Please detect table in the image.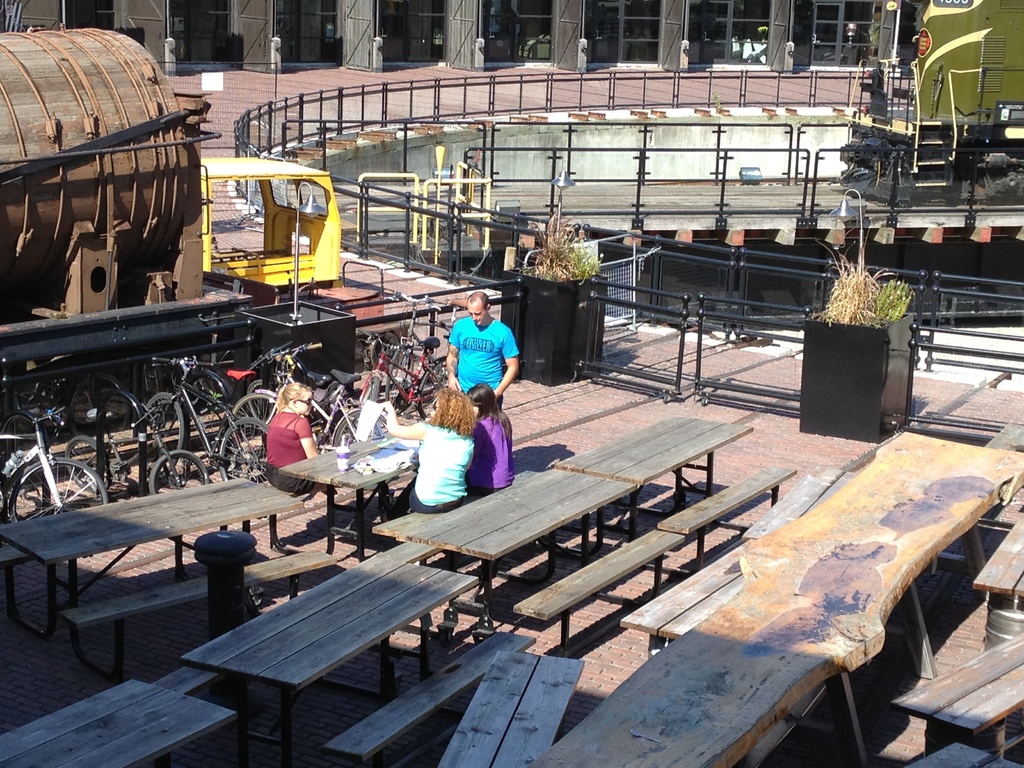
pyautogui.locateOnScreen(530, 428, 1022, 767).
